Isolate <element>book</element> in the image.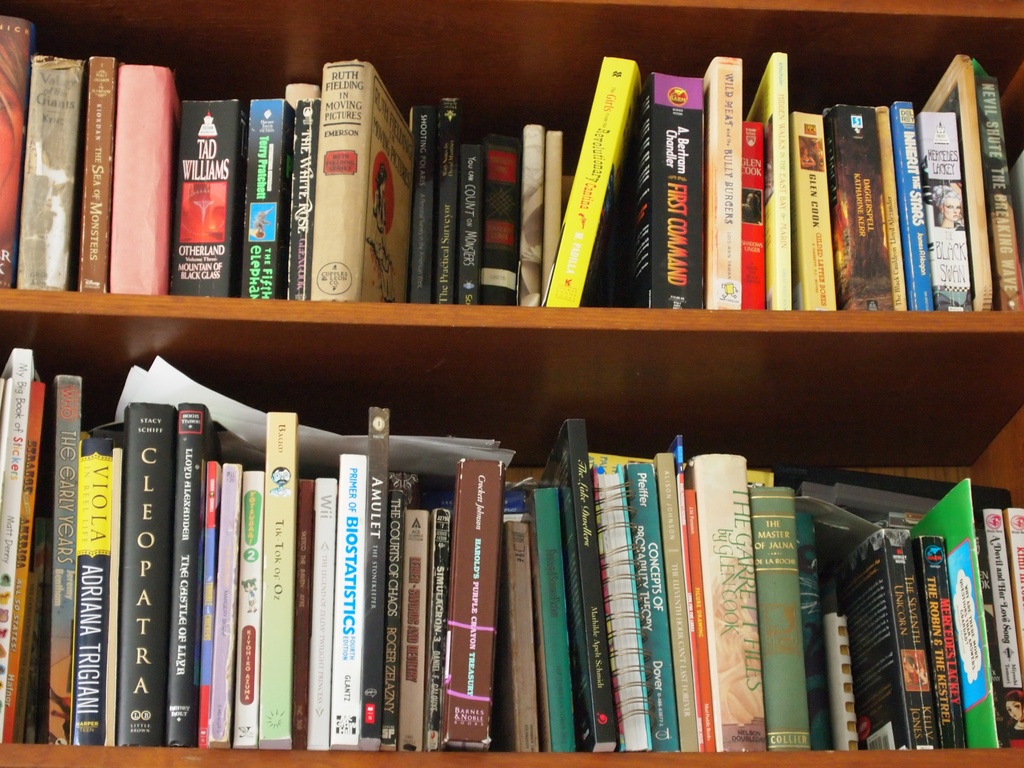
Isolated region: 586, 465, 649, 756.
